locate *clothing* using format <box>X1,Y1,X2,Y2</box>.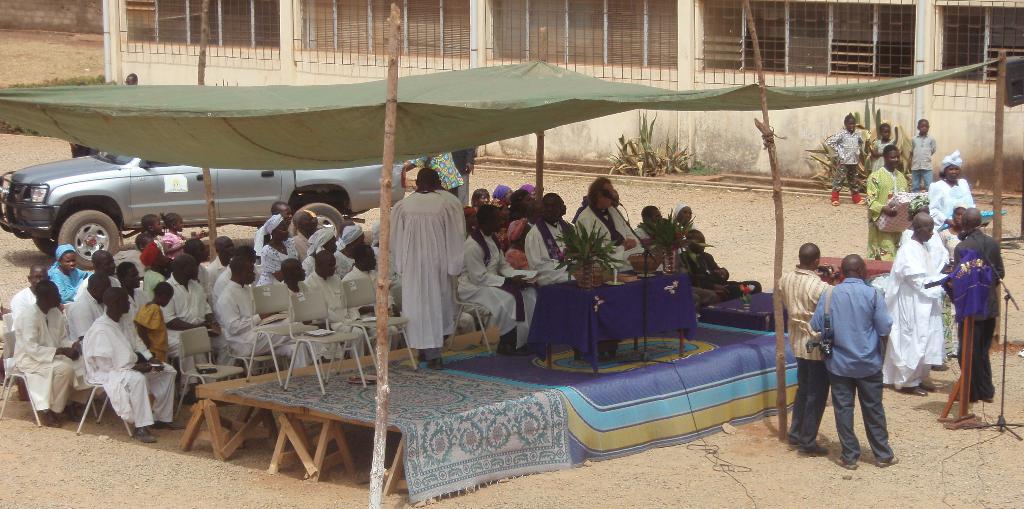
<box>926,173,973,234</box>.
